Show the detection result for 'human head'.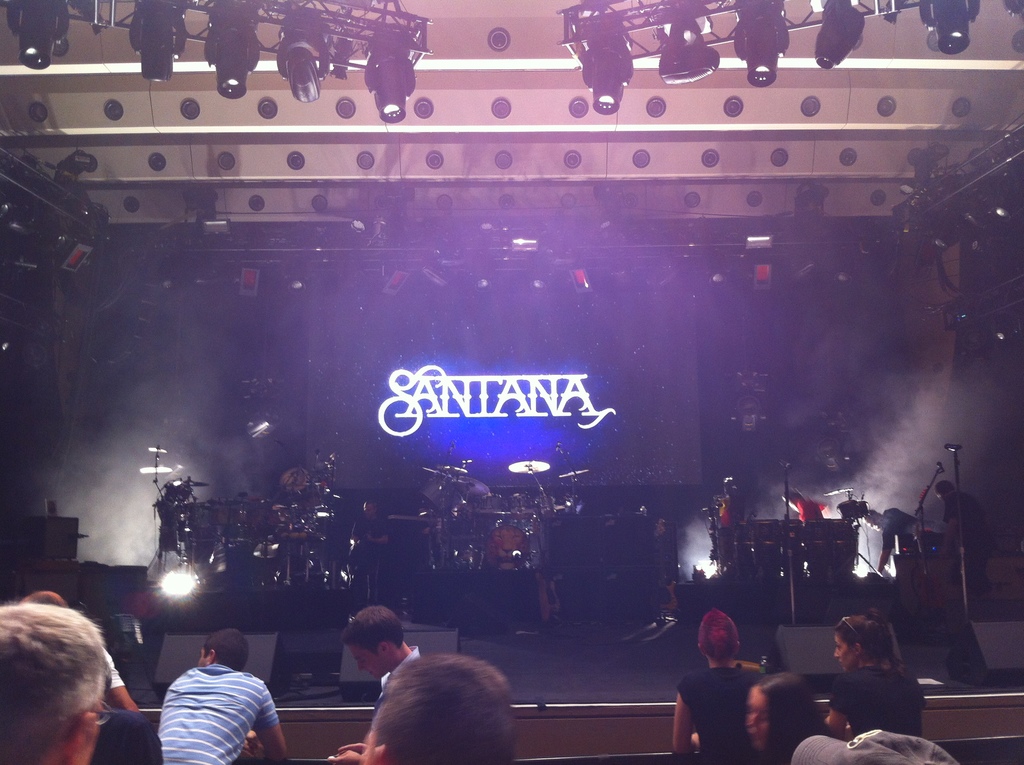
(x1=694, y1=608, x2=742, y2=663).
